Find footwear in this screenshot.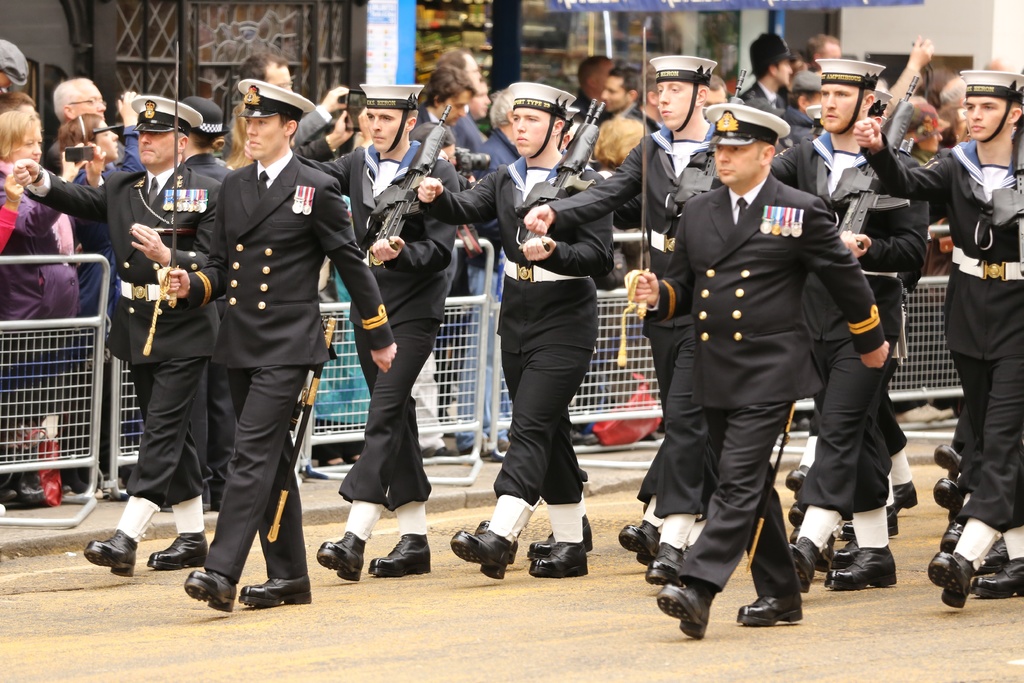
The bounding box for footwear is locate(934, 473, 965, 517).
